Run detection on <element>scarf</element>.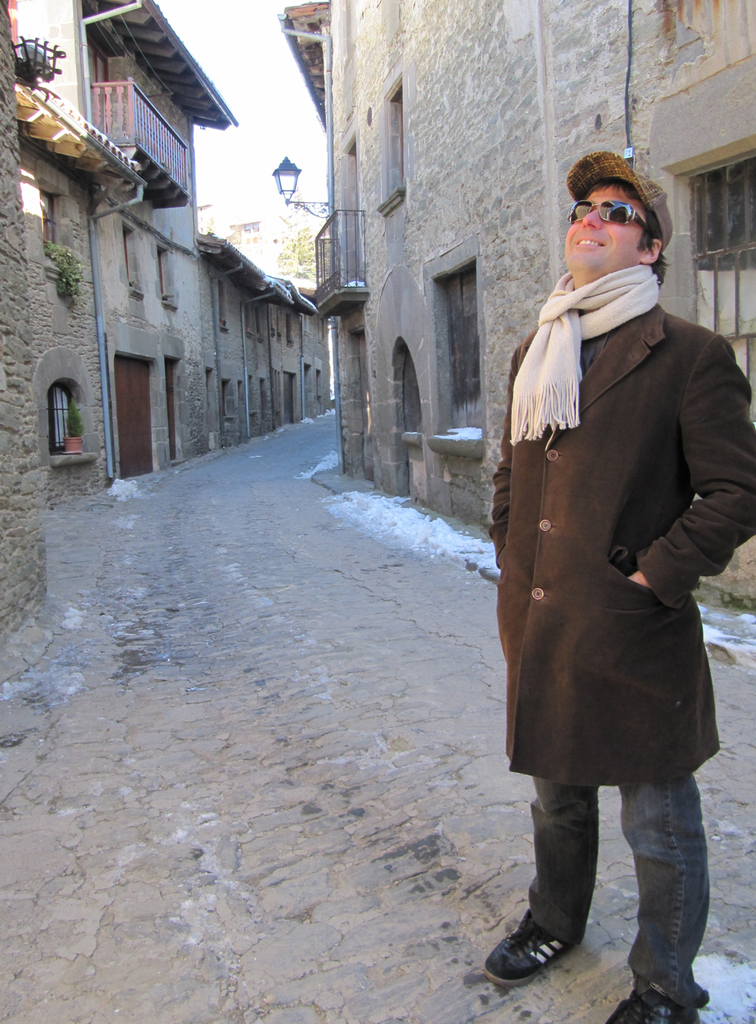
Result: bbox=[505, 257, 665, 442].
